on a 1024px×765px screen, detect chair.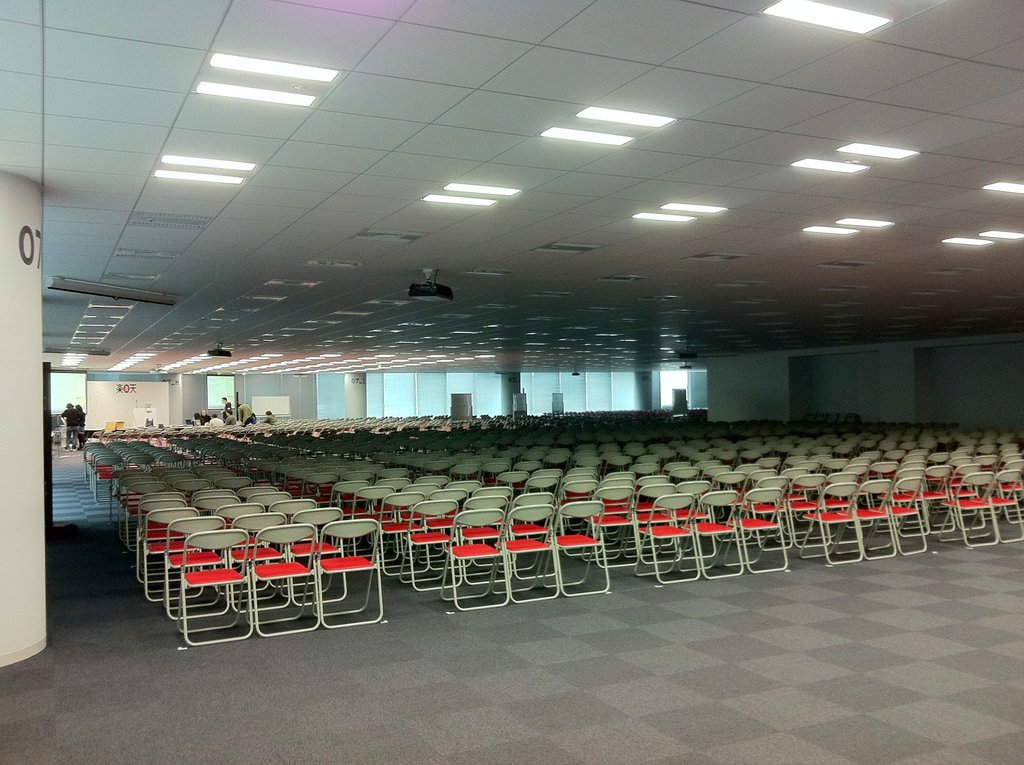
x1=686, y1=490, x2=744, y2=576.
